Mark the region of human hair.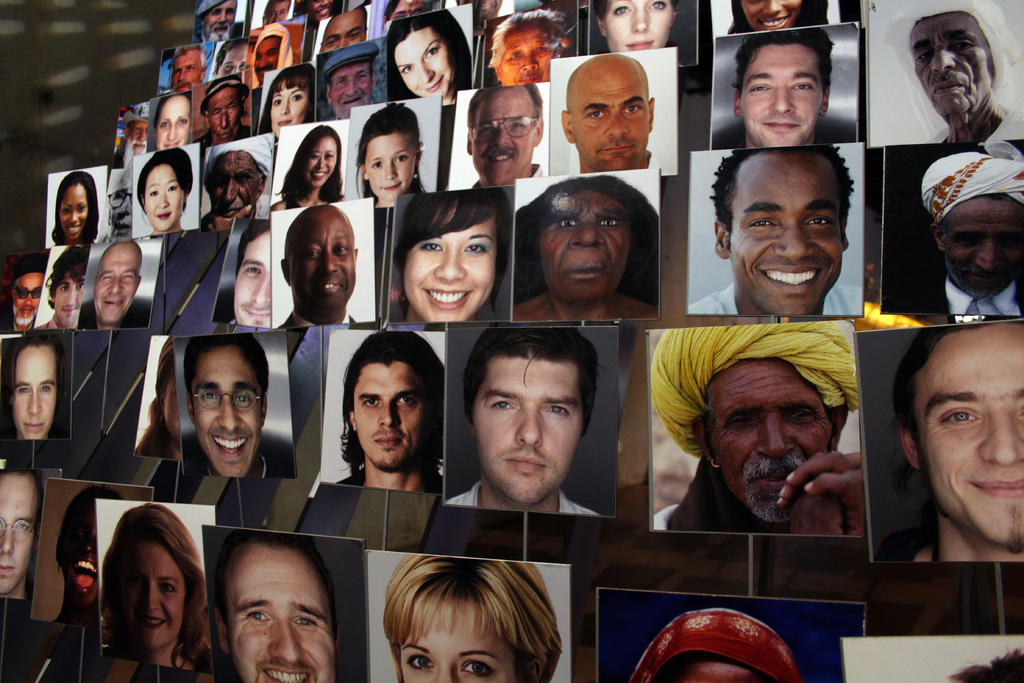
Region: (895, 331, 974, 477).
